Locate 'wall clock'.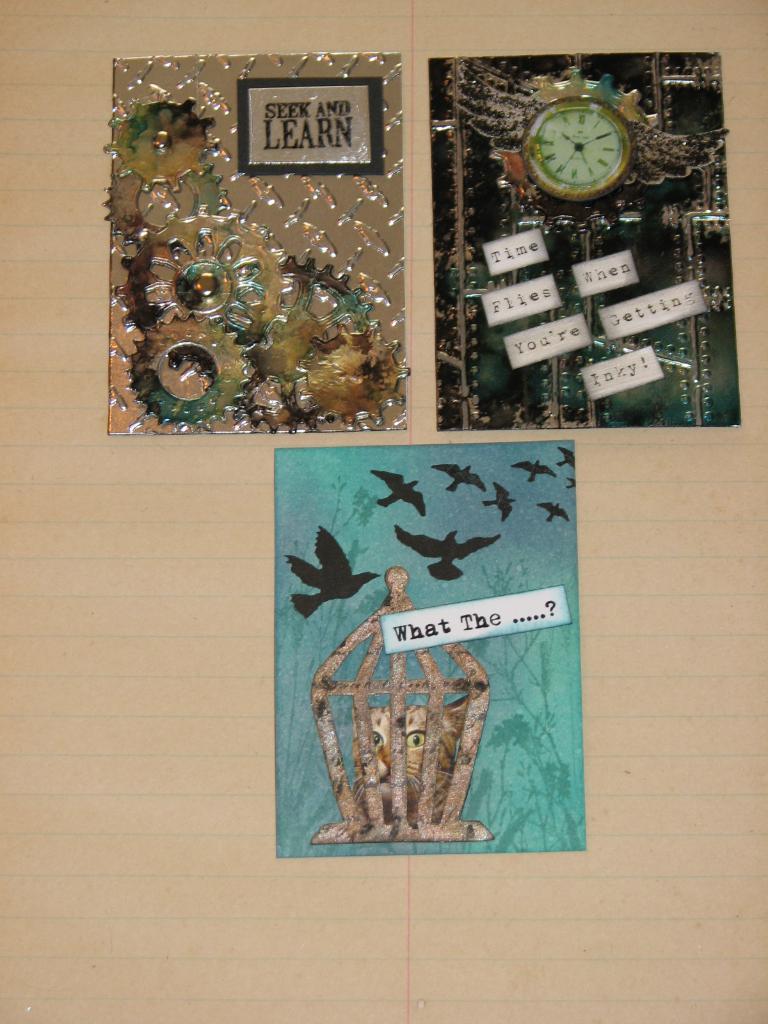
Bounding box: detection(529, 99, 646, 202).
